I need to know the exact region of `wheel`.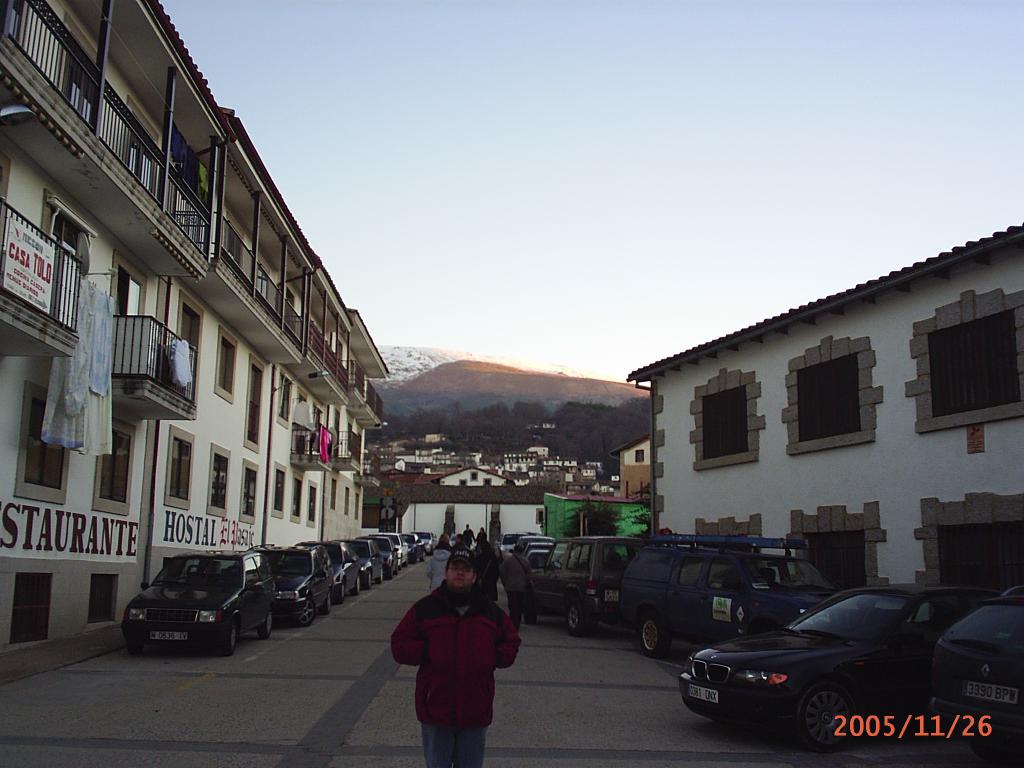
Region: locate(227, 625, 236, 653).
